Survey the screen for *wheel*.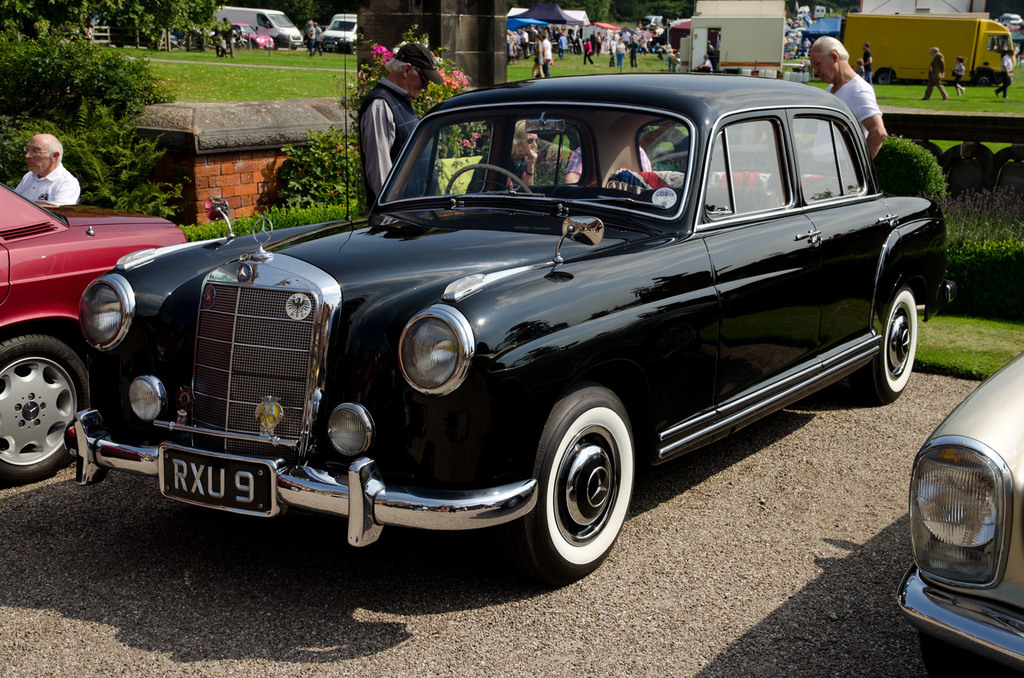
Survey found: rect(877, 69, 891, 84).
